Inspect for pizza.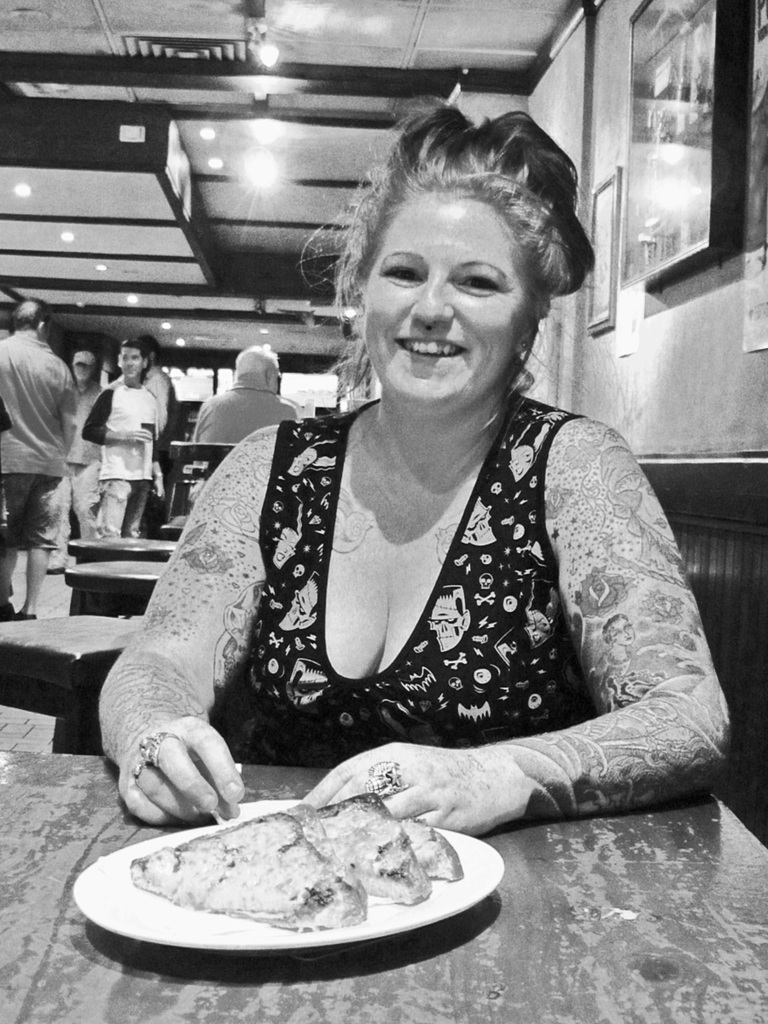
Inspection: crop(407, 817, 462, 889).
